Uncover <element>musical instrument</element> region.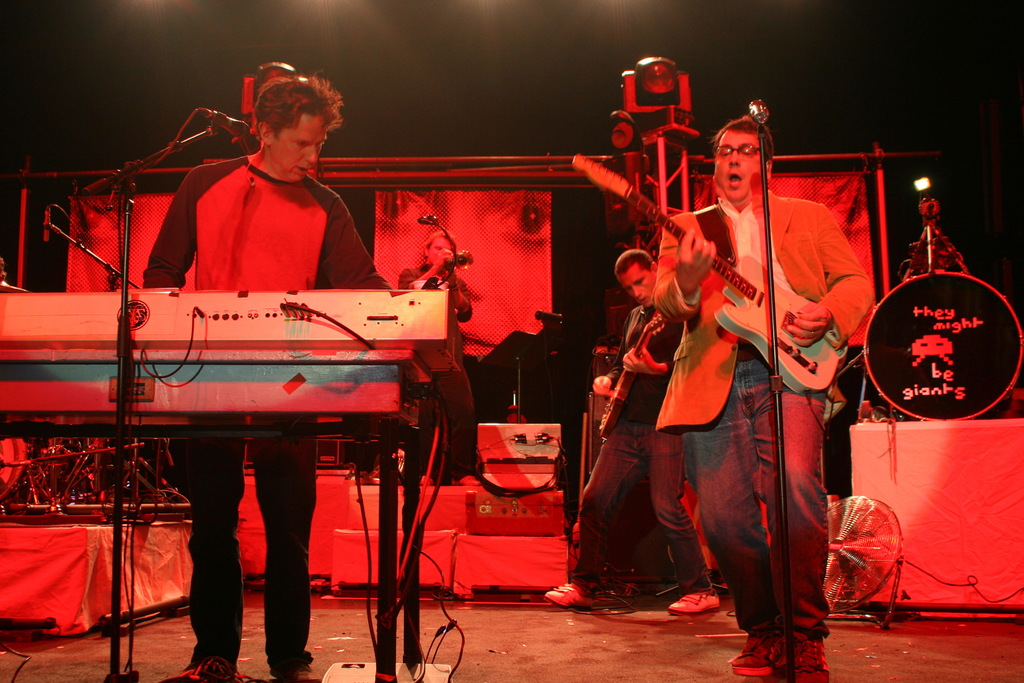
Uncovered: left=439, top=244, right=476, bottom=269.
